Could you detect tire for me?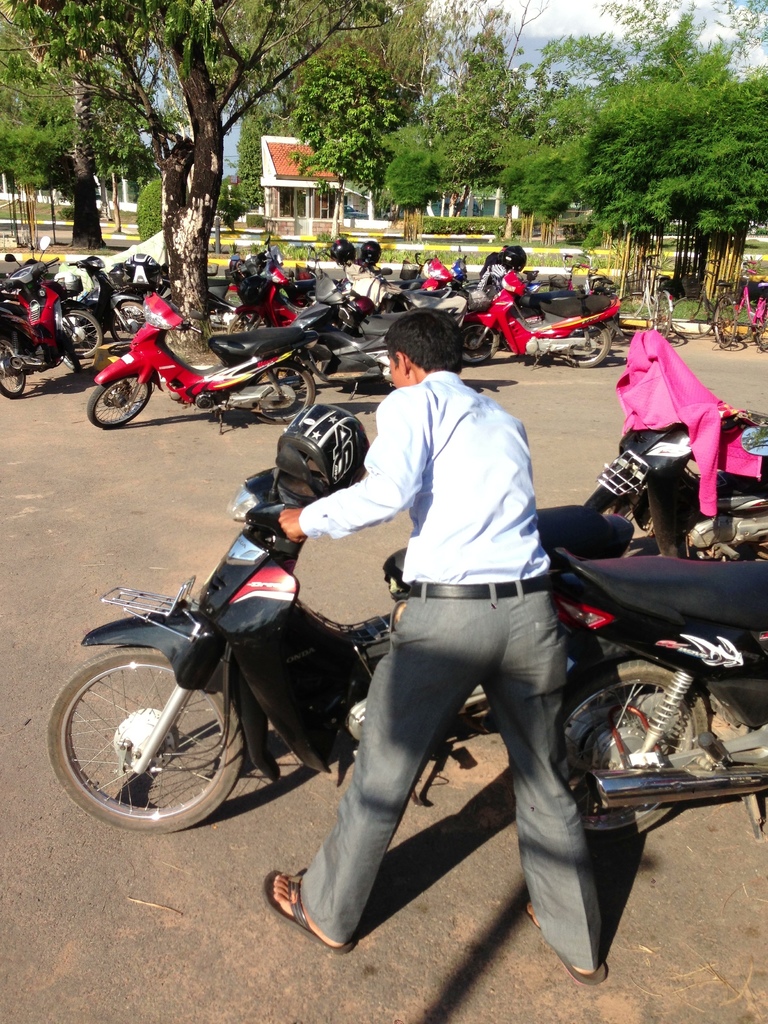
Detection result: 34 323 86 378.
